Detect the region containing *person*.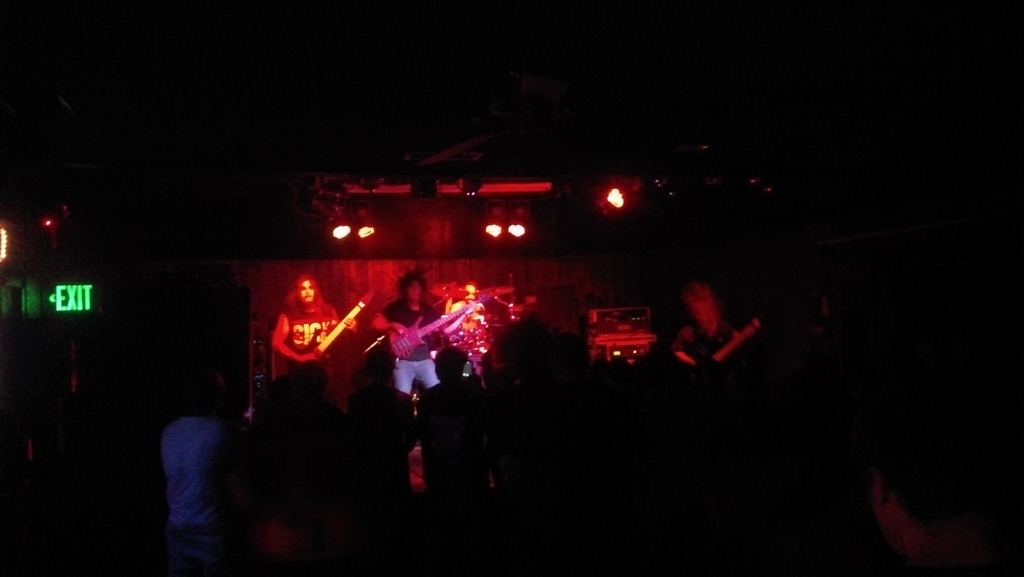
left=415, top=348, right=503, bottom=530.
